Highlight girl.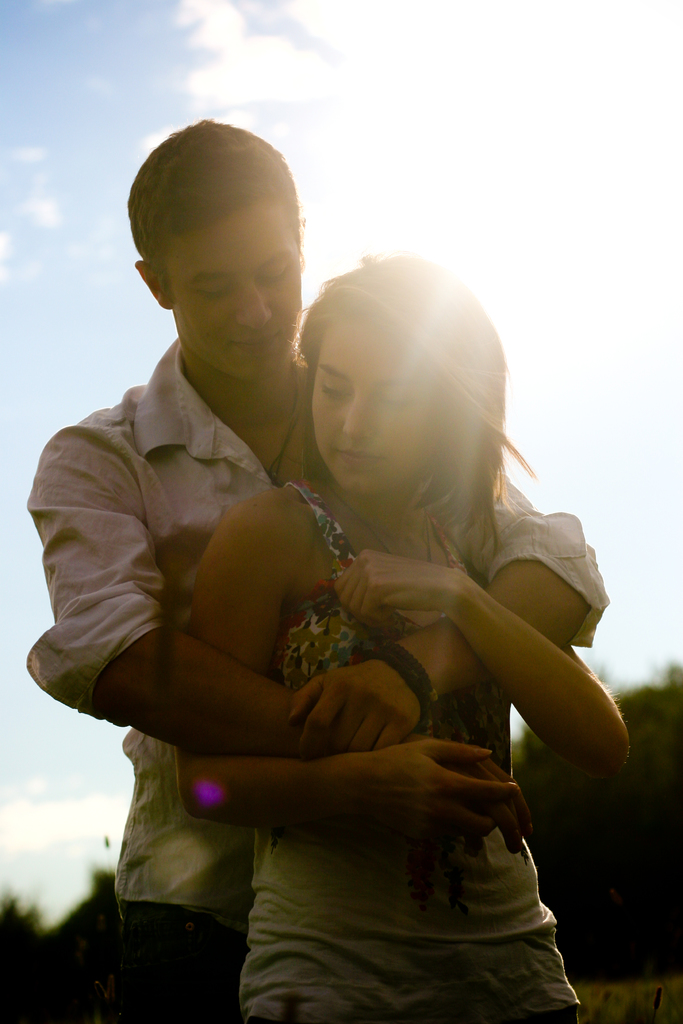
Highlighted region: select_region(175, 248, 588, 1023).
